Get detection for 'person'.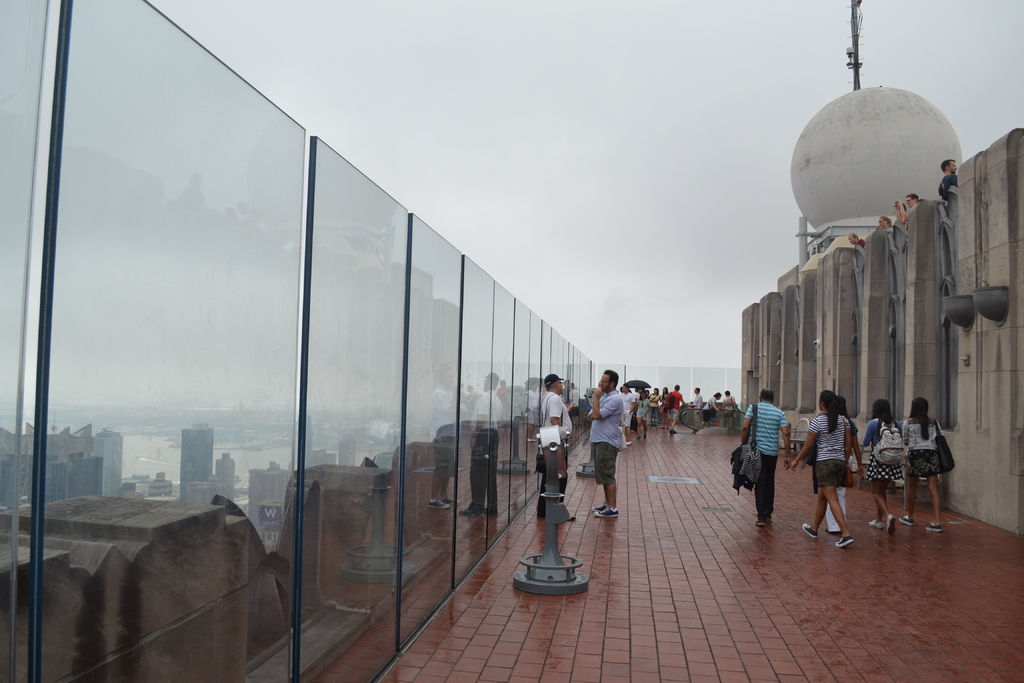
Detection: Rect(899, 395, 941, 532).
